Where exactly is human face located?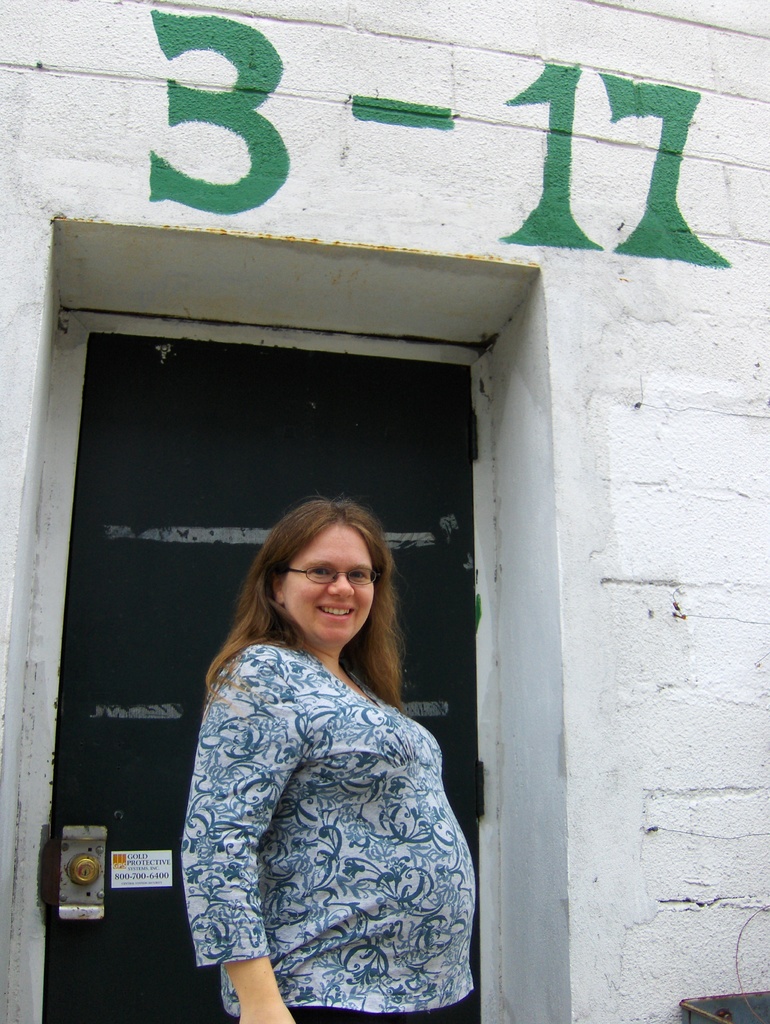
Its bounding box is locate(284, 519, 371, 633).
